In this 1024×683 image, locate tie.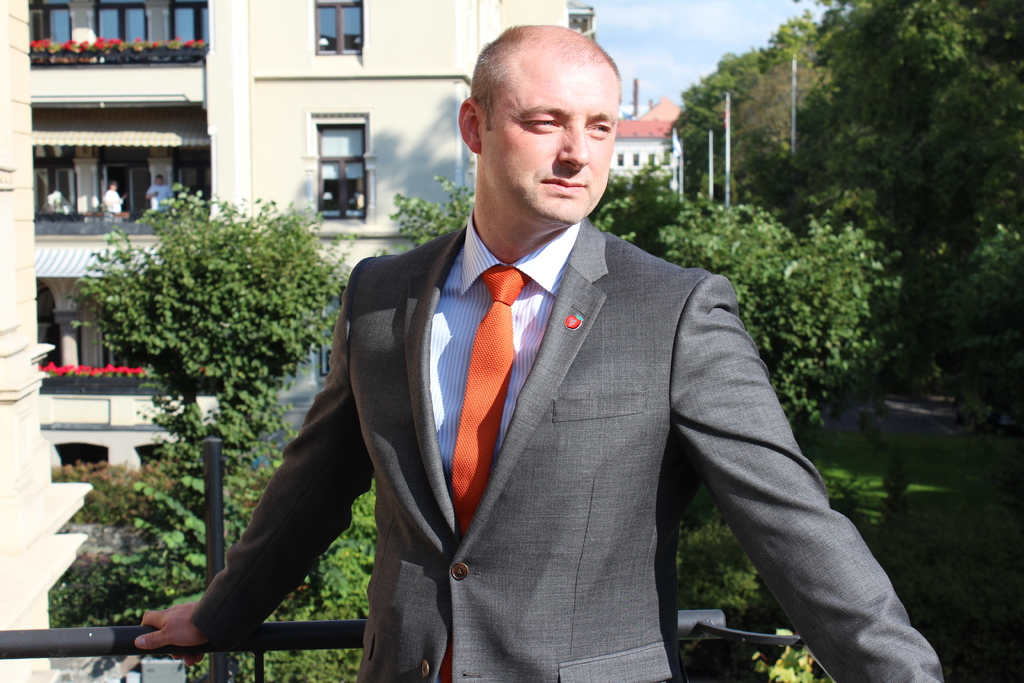
Bounding box: pyautogui.locateOnScreen(446, 266, 531, 682).
